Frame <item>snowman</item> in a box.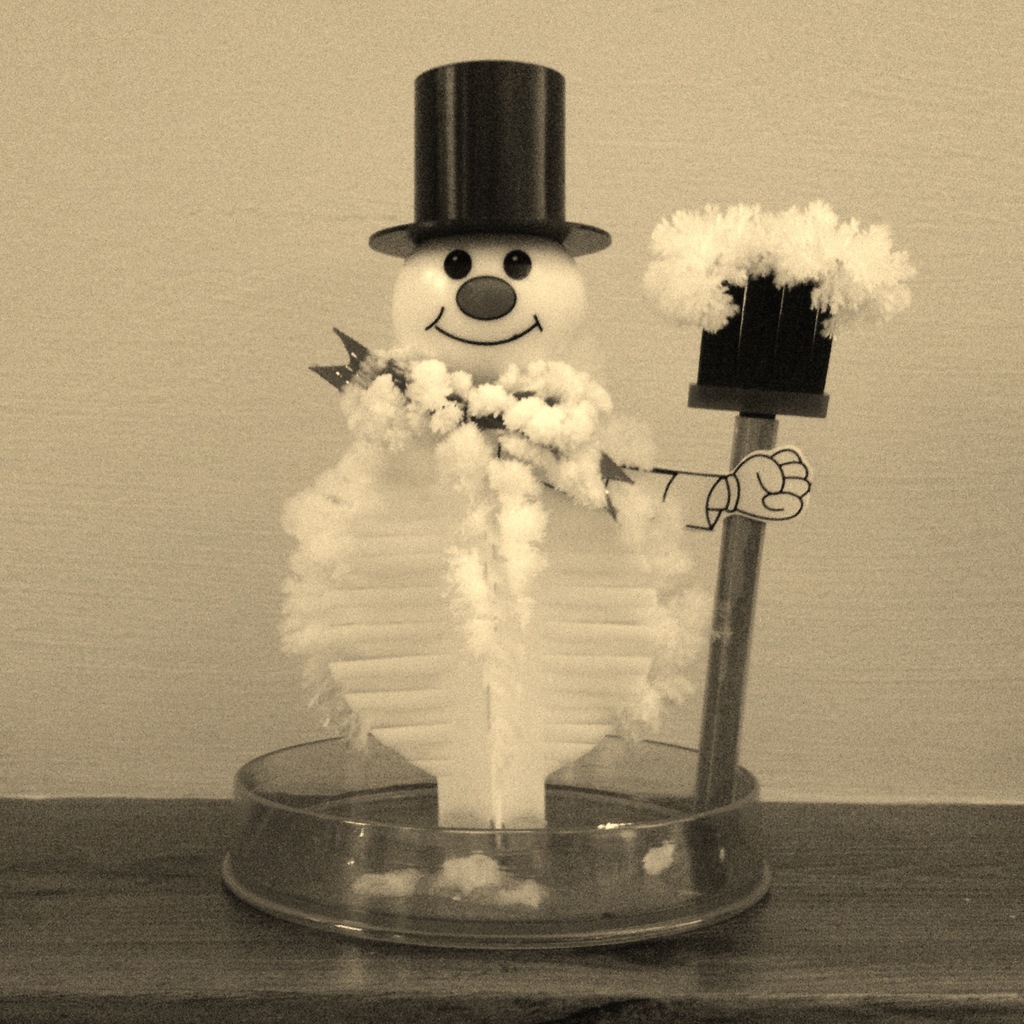
locate(268, 117, 688, 833).
